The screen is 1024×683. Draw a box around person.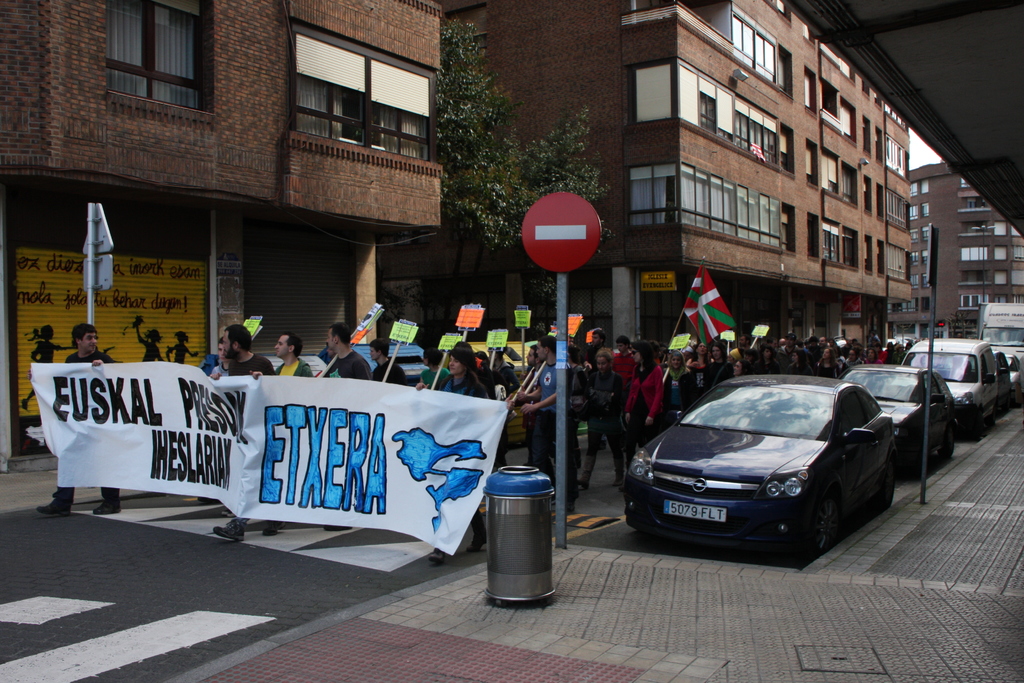
706/340/730/386.
